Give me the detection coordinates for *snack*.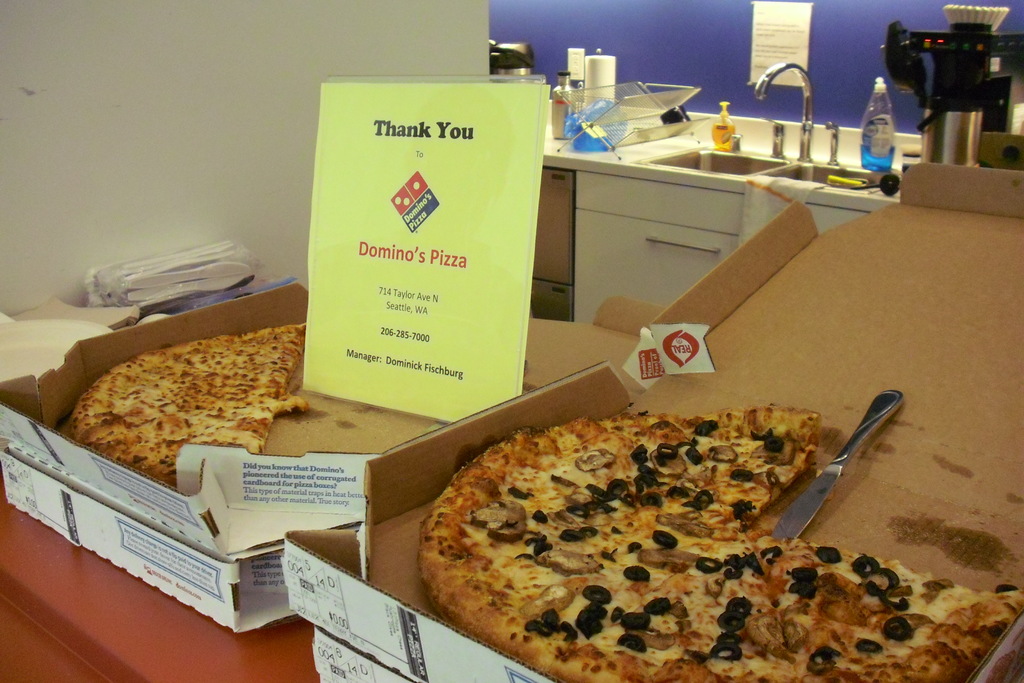
[left=69, top=322, right=309, bottom=486].
